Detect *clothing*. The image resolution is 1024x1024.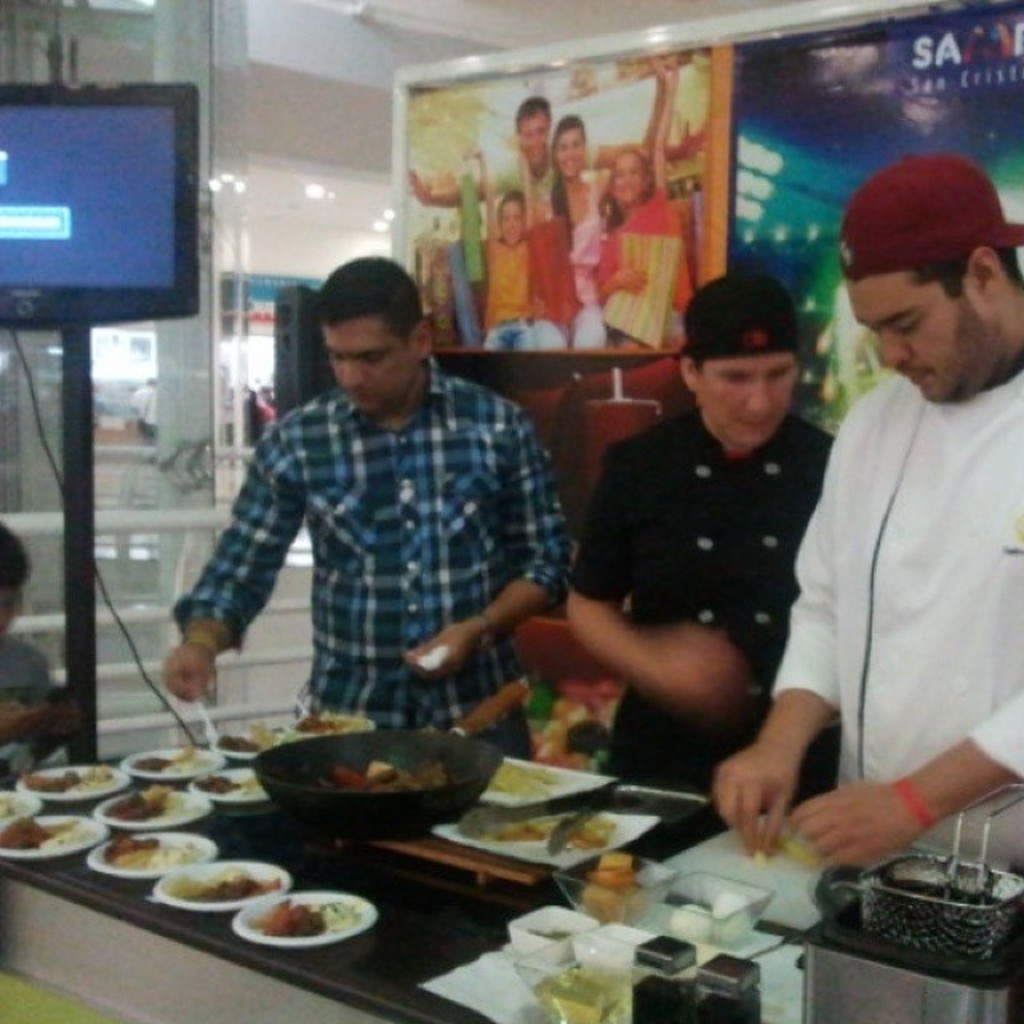
box(778, 277, 1010, 901).
